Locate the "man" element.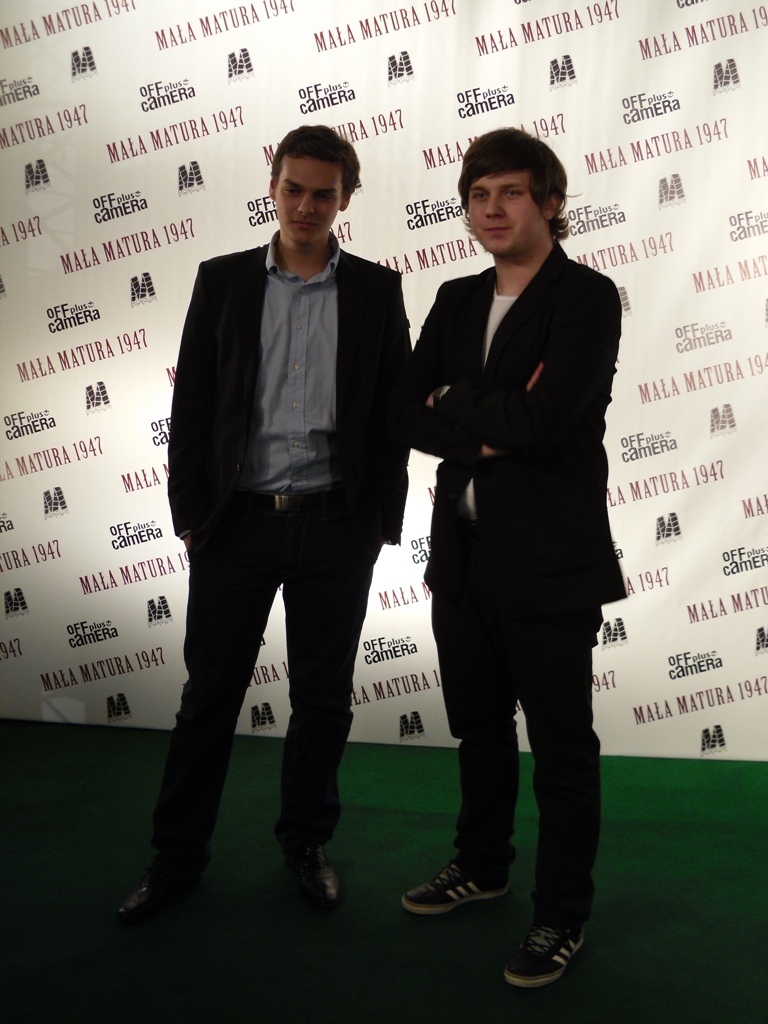
Element bbox: x1=119 y1=120 x2=406 y2=922.
